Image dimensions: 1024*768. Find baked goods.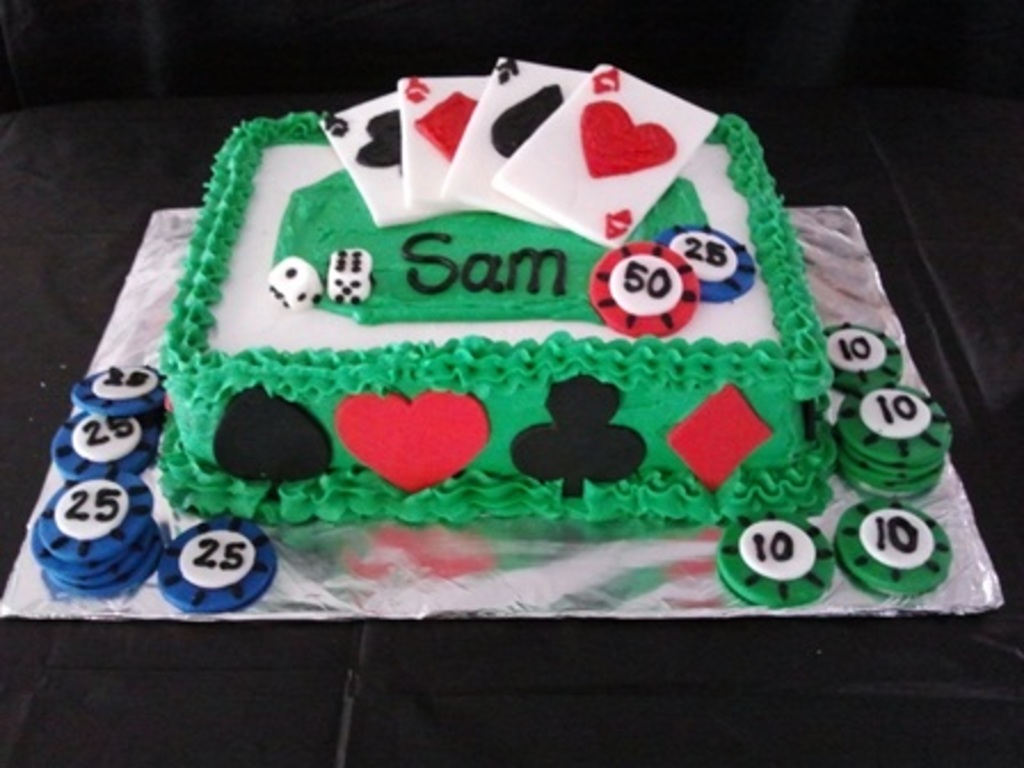
left=151, top=50, right=862, bottom=537.
